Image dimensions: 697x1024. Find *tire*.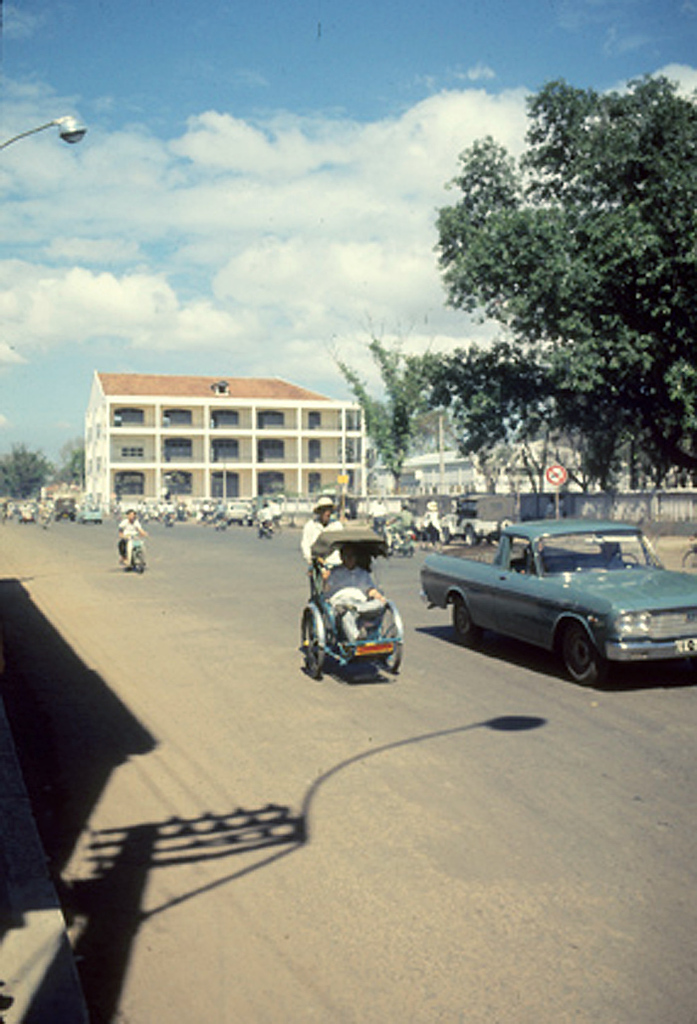
pyautogui.locateOnScreen(298, 611, 325, 676).
